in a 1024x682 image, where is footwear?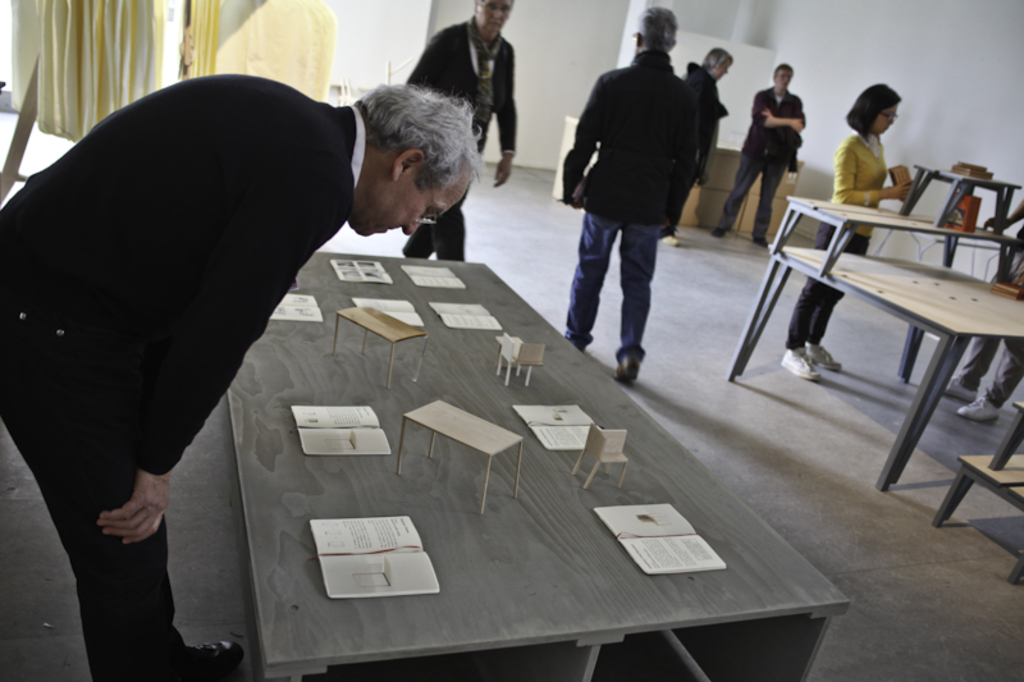
[x1=662, y1=232, x2=682, y2=246].
